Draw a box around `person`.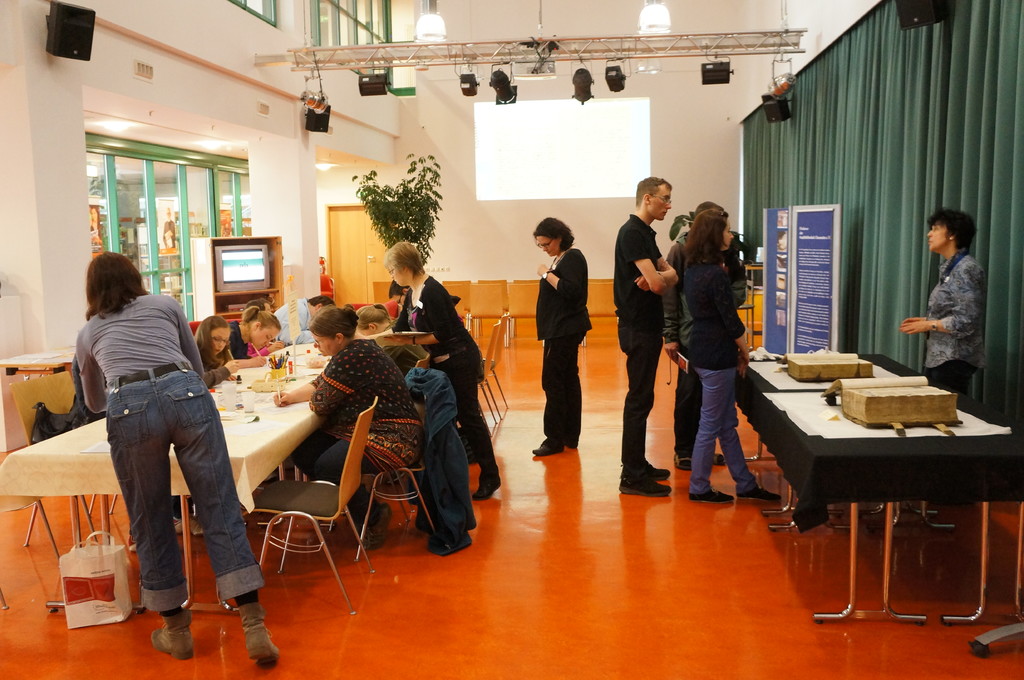
[230,305,282,365].
